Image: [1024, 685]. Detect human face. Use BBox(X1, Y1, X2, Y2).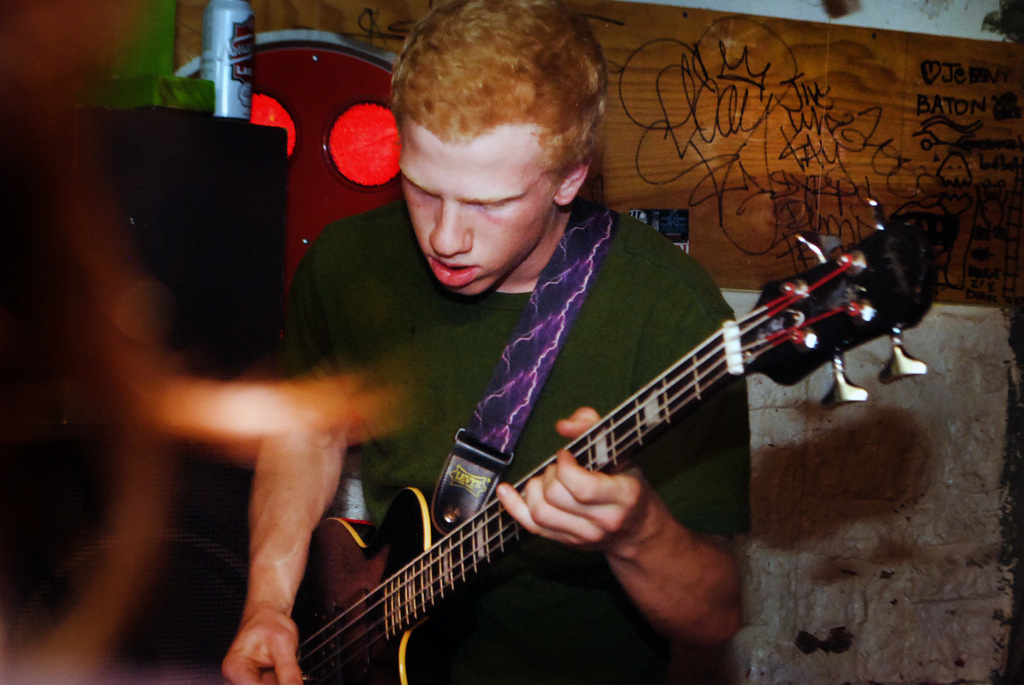
BBox(392, 121, 559, 302).
